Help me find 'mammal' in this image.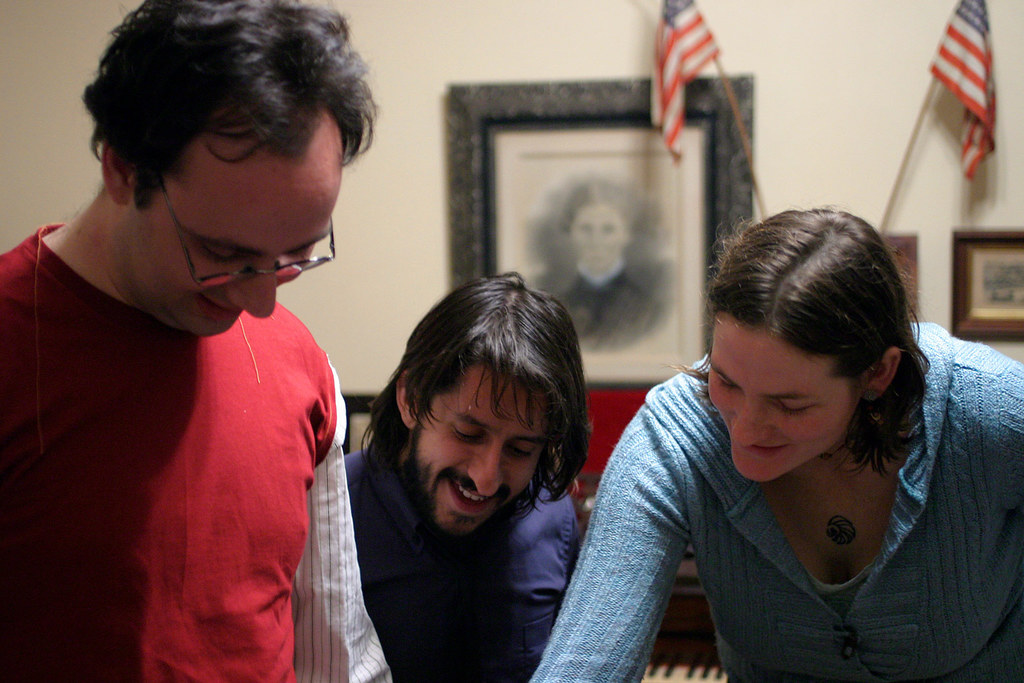
Found it: {"x1": 337, "y1": 269, "x2": 584, "y2": 682}.
